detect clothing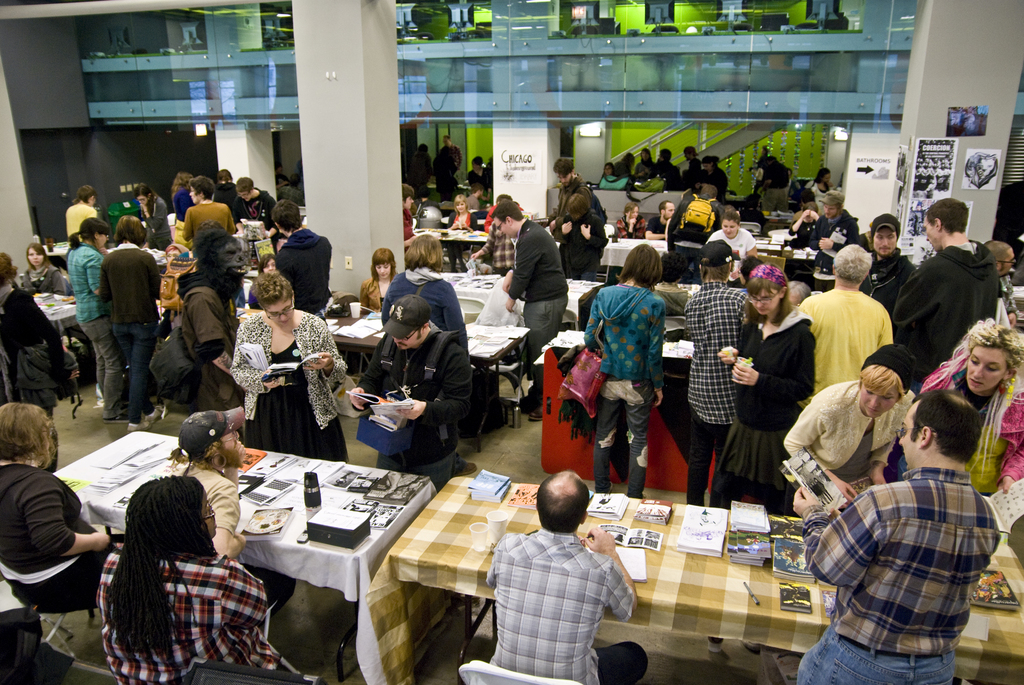
352/265/407/317
